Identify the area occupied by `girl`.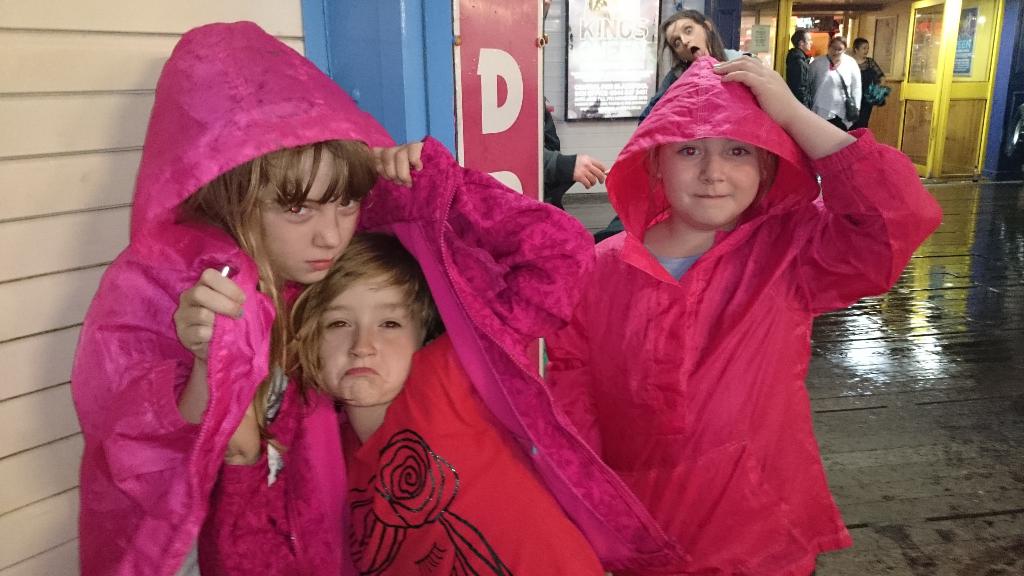
Area: select_region(70, 19, 396, 575).
